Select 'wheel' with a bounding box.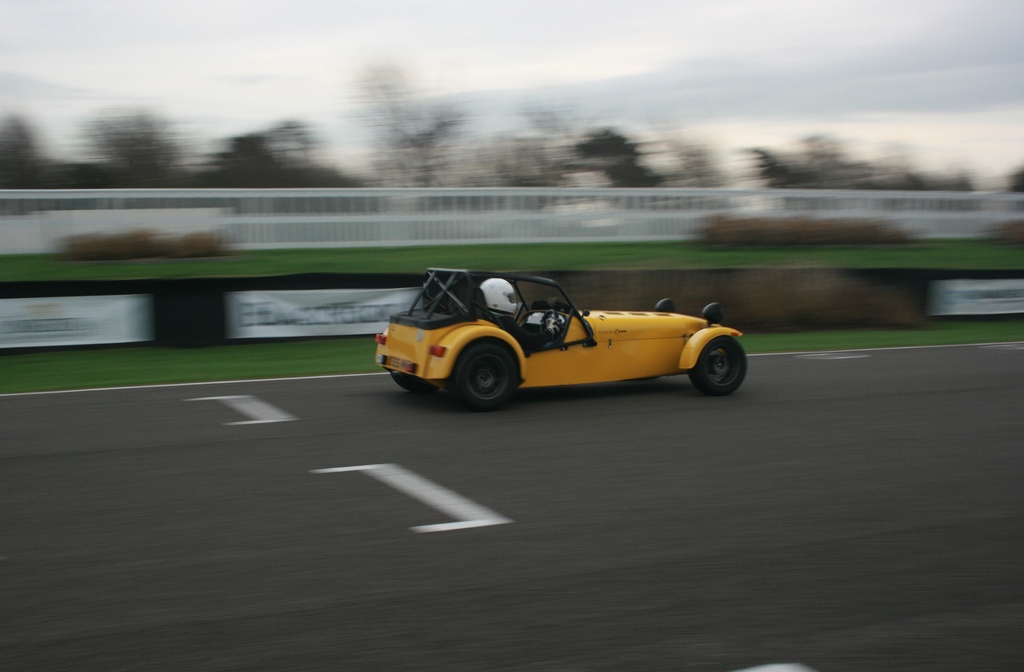
box(542, 310, 559, 332).
